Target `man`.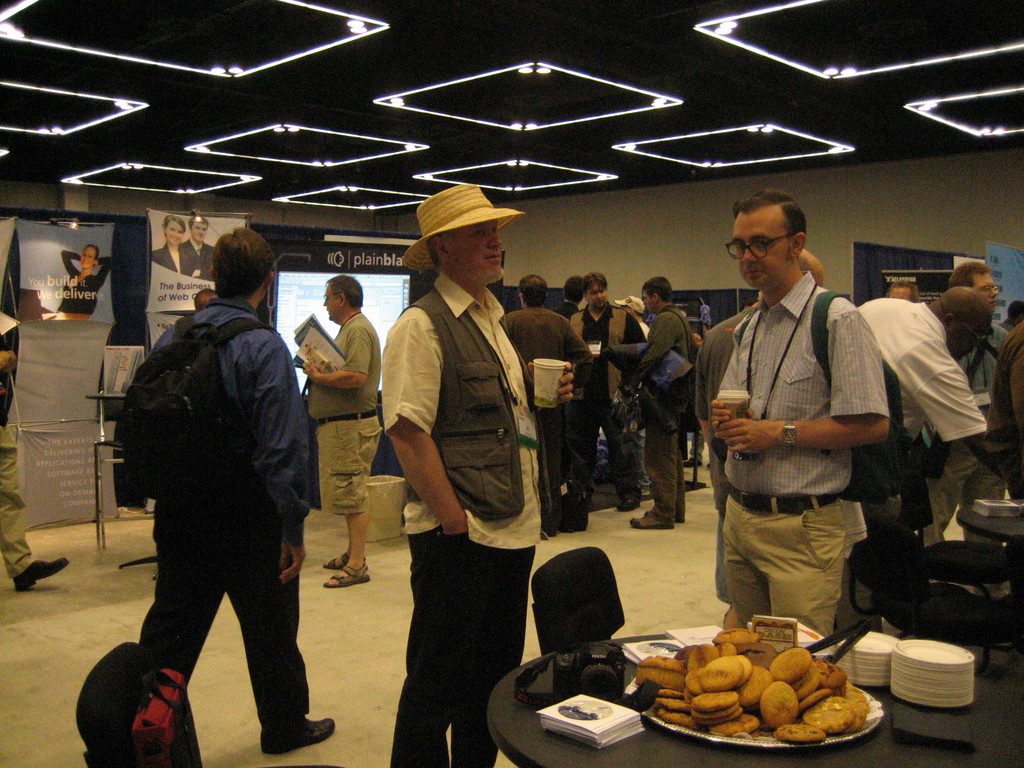
Target region: [928, 255, 1009, 545].
